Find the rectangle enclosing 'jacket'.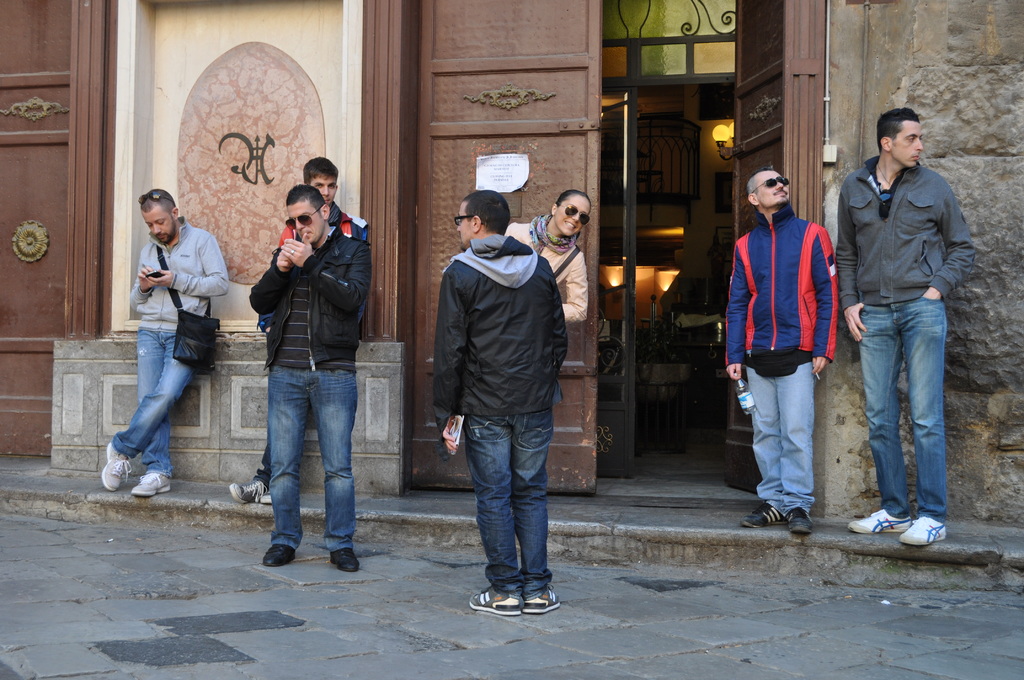
BBox(429, 236, 573, 442).
